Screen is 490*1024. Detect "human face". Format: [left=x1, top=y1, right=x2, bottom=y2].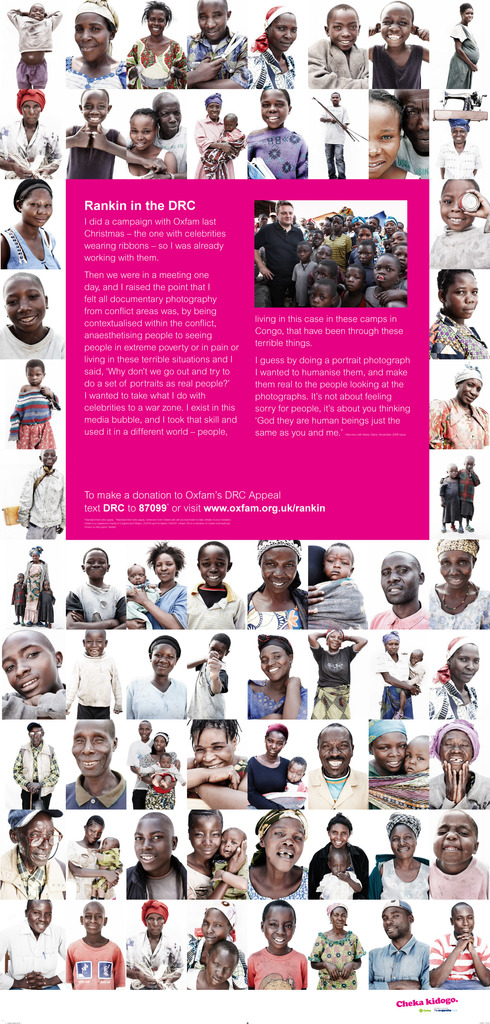
[left=334, top=218, right=344, bottom=232].
